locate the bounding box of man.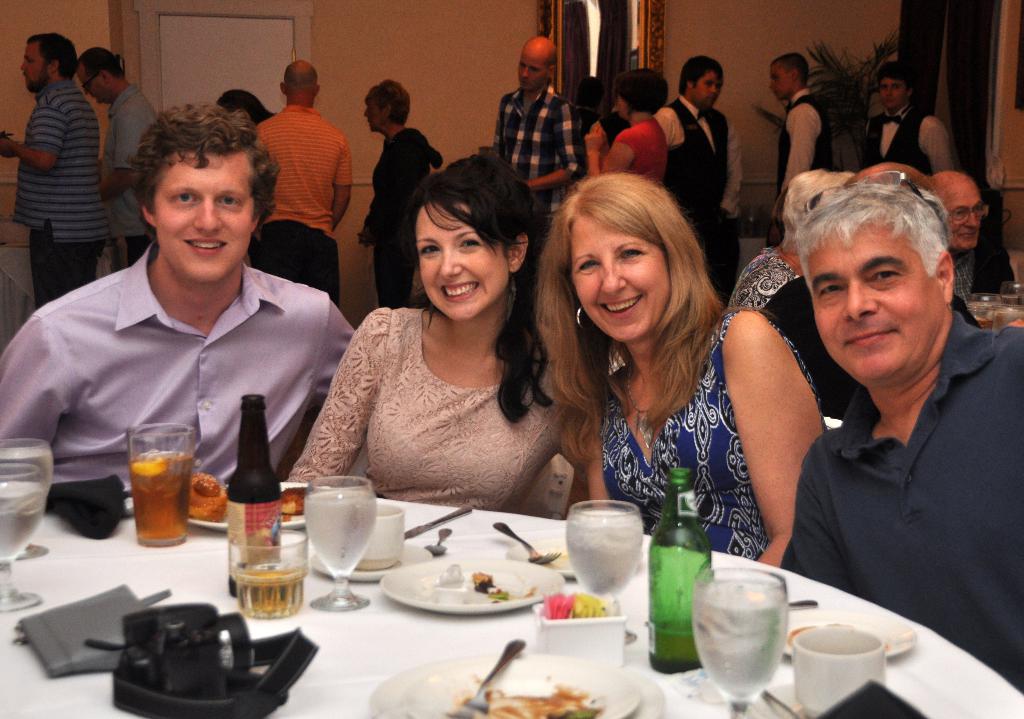
Bounding box: <bbox>770, 49, 833, 212</bbox>.
